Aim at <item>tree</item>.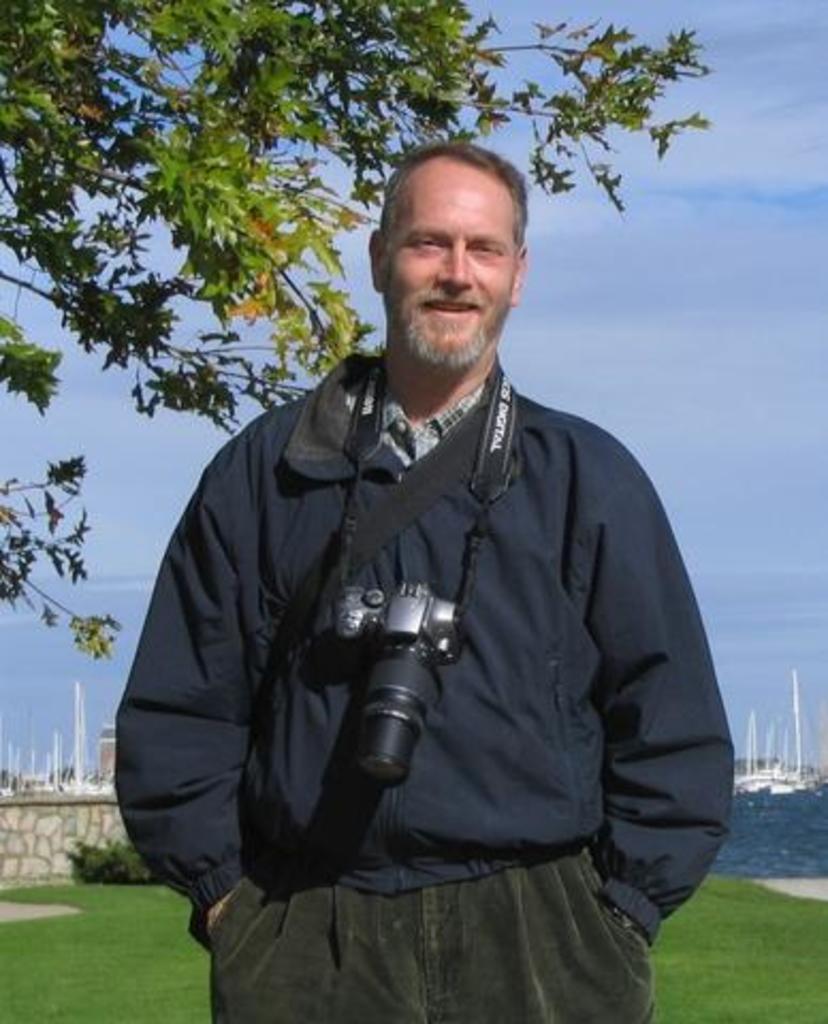
Aimed at box=[0, 0, 715, 663].
